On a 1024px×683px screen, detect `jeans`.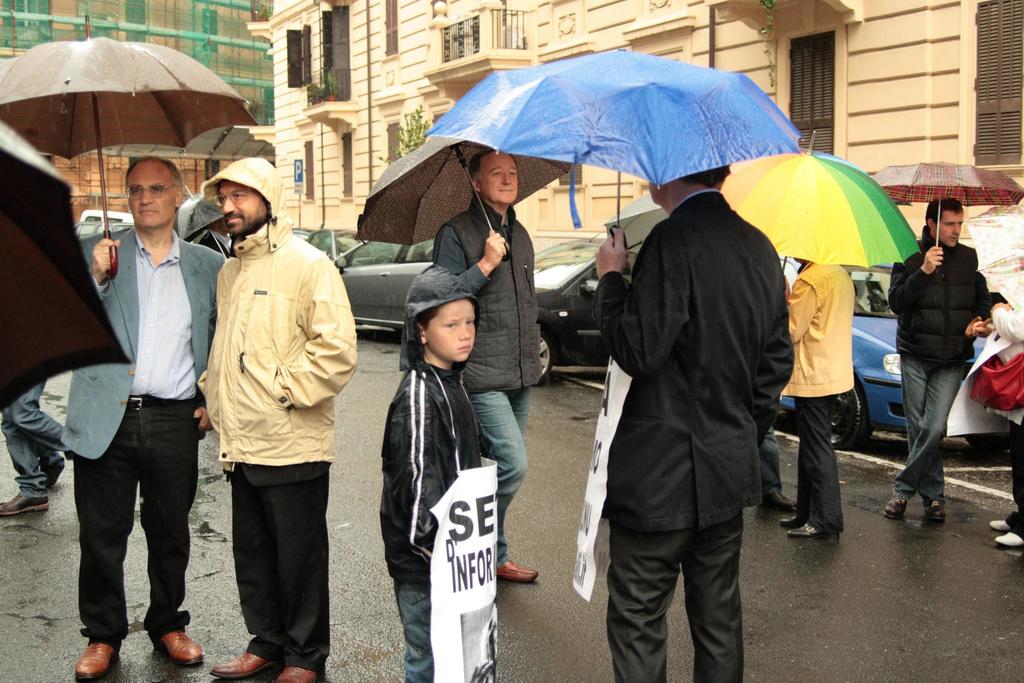
box=[385, 577, 431, 682].
